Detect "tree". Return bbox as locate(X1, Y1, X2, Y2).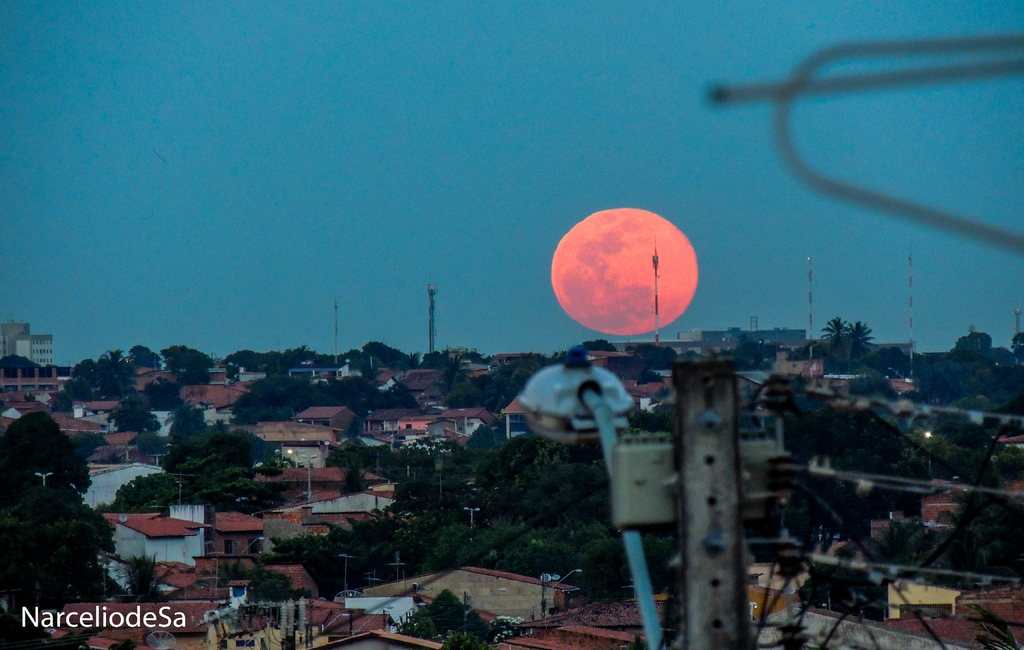
locate(815, 314, 871, 352).
